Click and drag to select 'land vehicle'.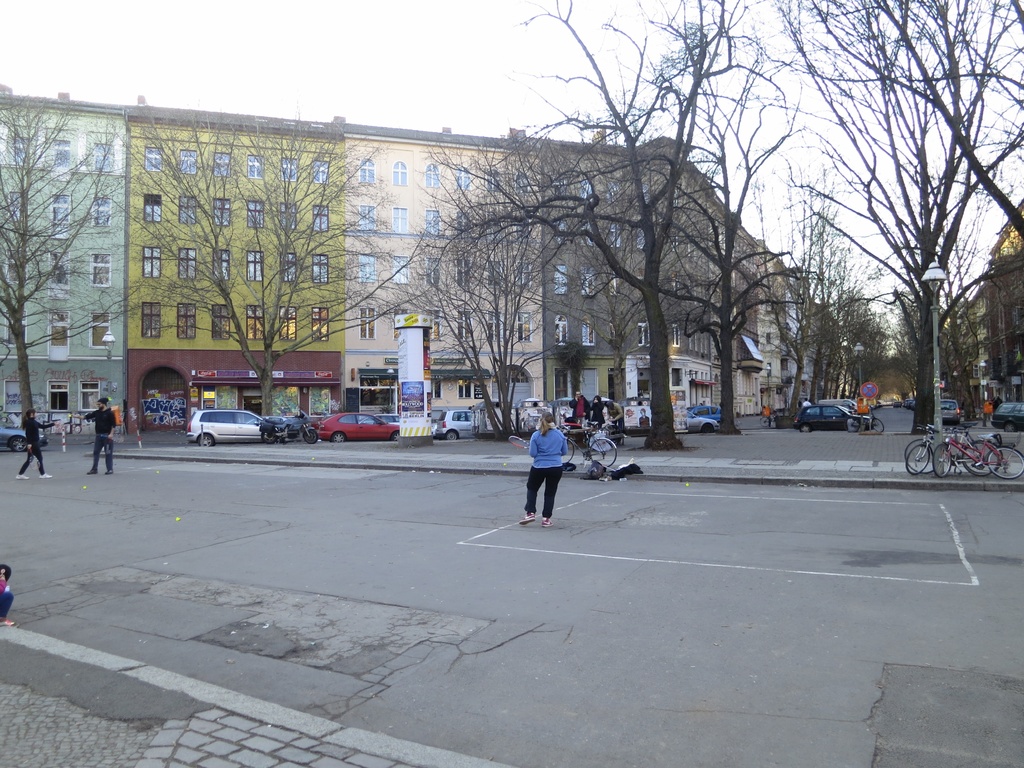
Selection: bbox(988, 402, 1023, 433).
